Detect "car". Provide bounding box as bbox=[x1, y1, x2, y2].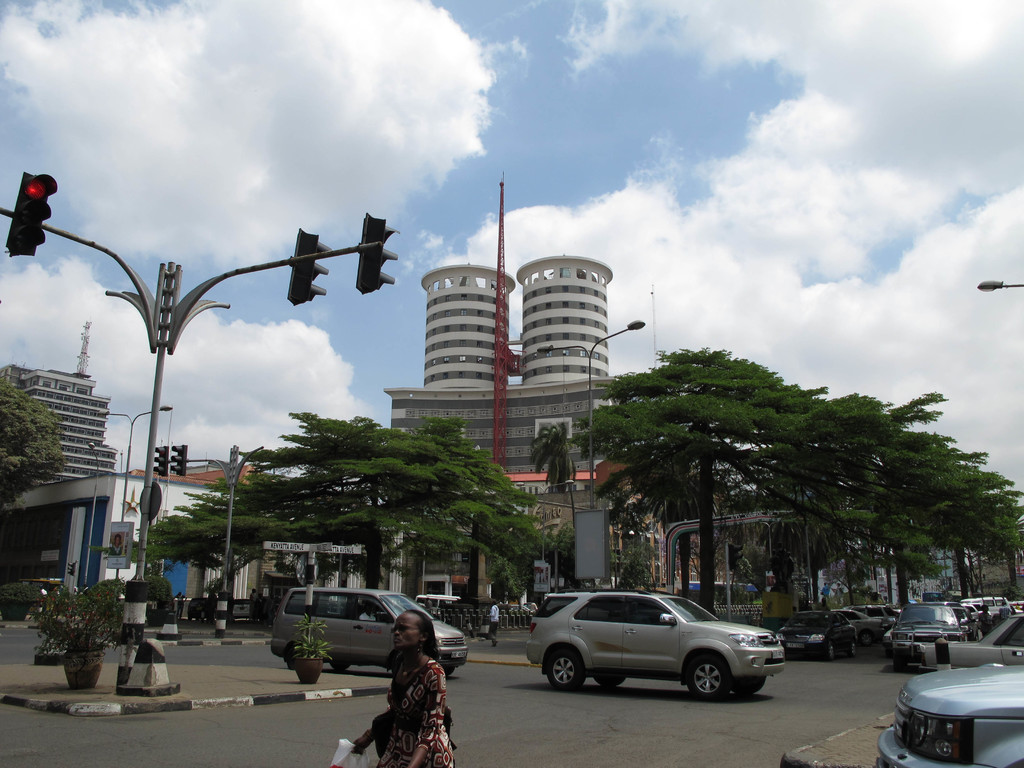
bbox=[269, 586, 470, 675].
